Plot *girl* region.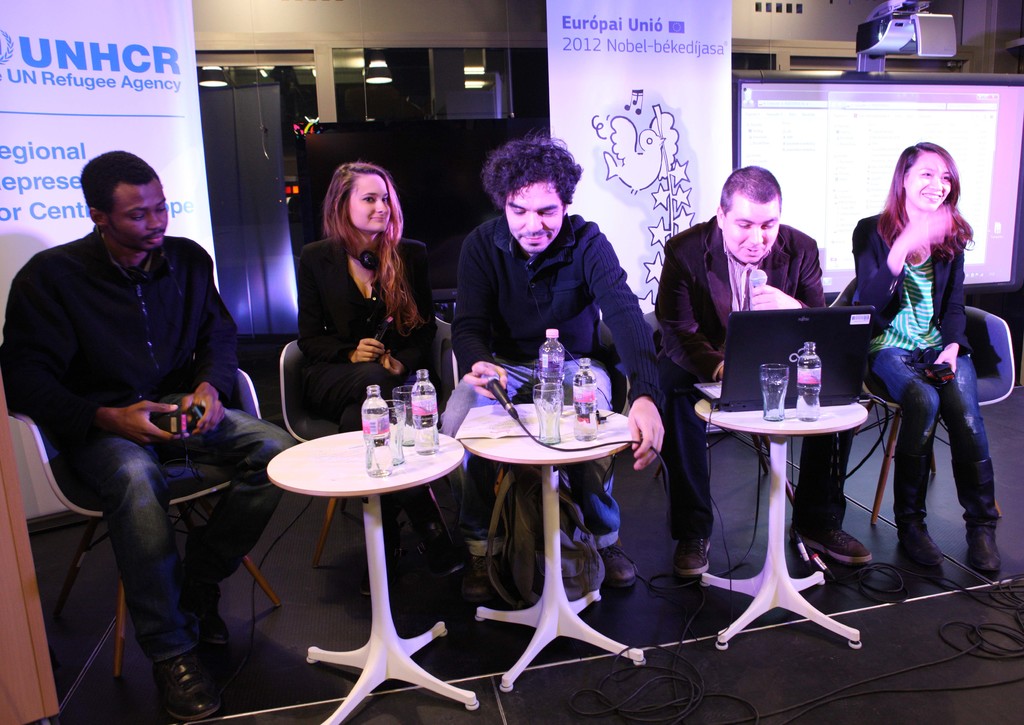
Plotted at <bbox>824, 125, 1012, 596</bbox>.
